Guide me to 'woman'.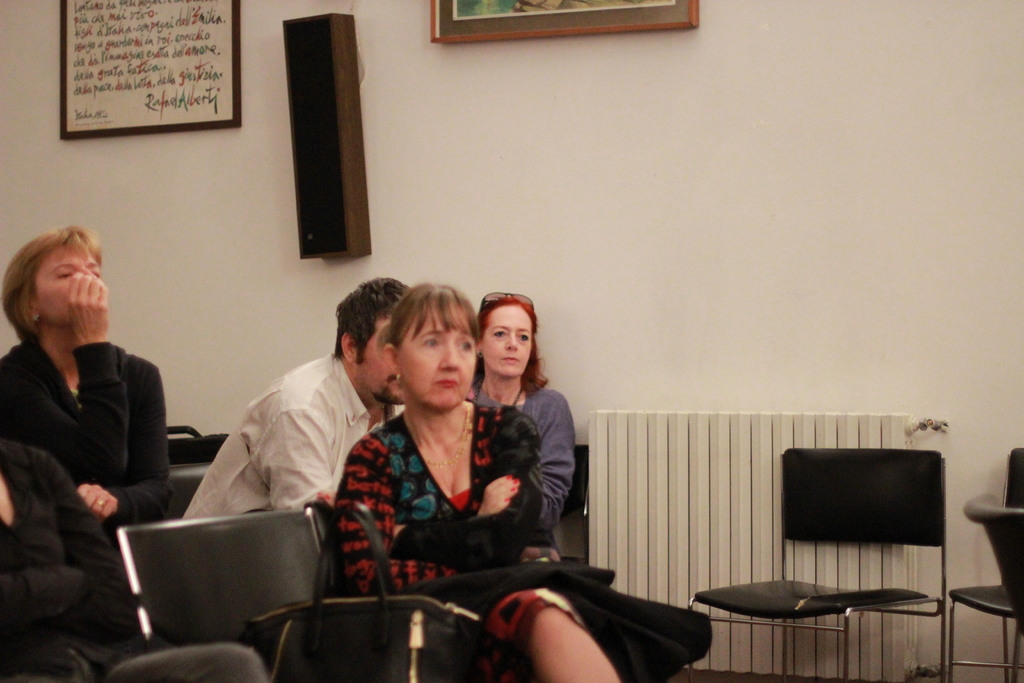
Guidance: 472, 292, 576, 547.
